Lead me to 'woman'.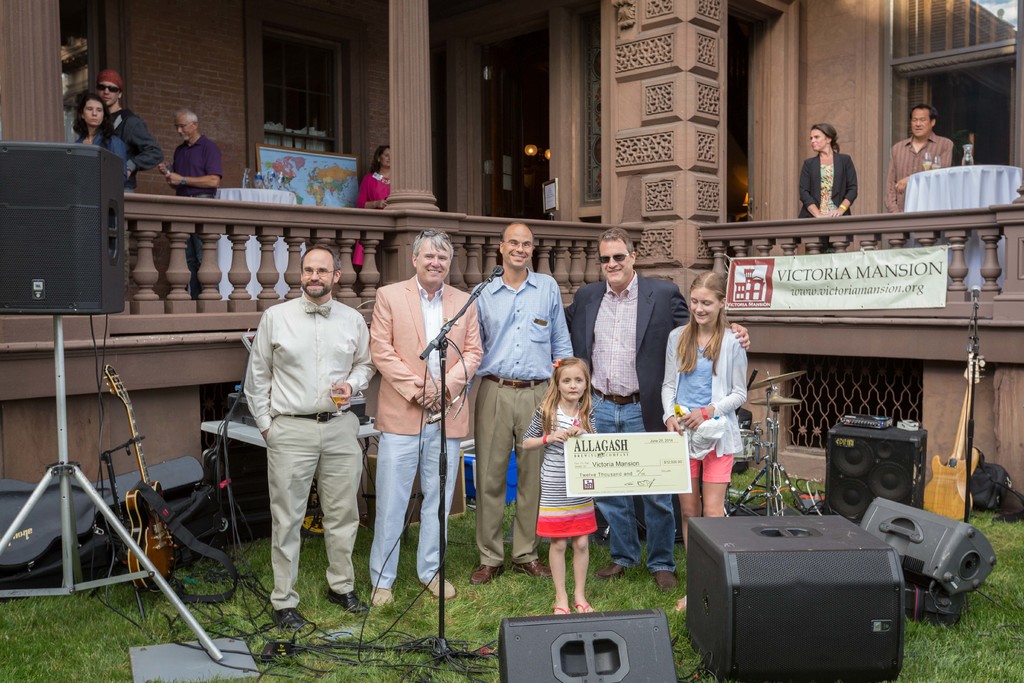
Lead to 801 115 860 247.
